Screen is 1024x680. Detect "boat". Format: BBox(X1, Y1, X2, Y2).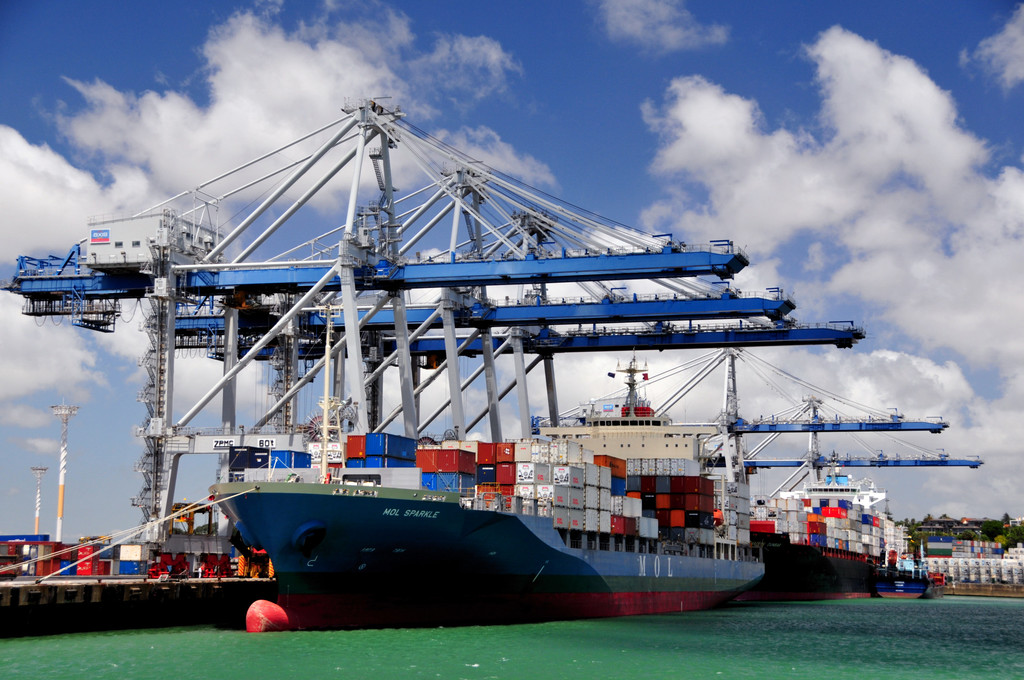
BBox(730, 396, 985, 601).
